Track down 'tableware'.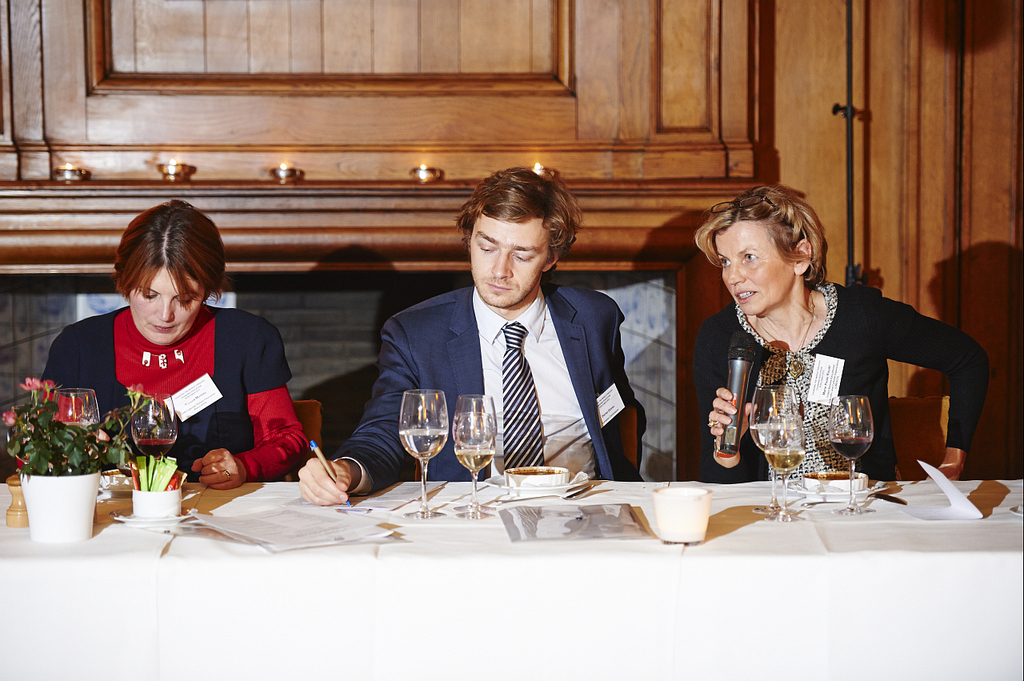
Tracked to x1=826, y1=394, x2=876, y2=515.
